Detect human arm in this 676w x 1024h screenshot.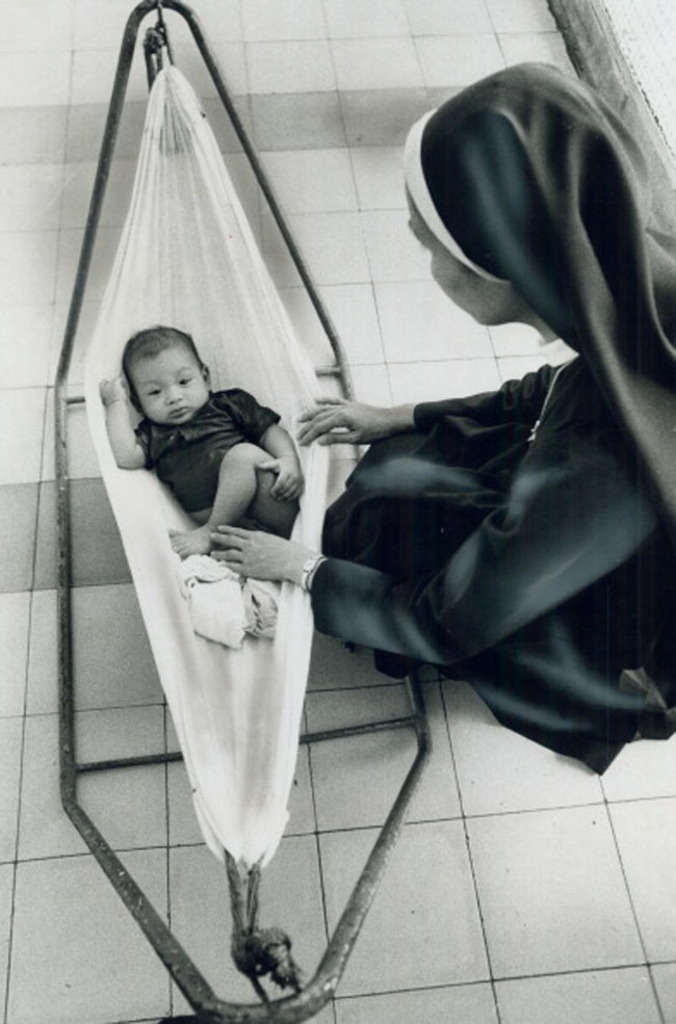
Detection: region(99, 375, 157, 470).
